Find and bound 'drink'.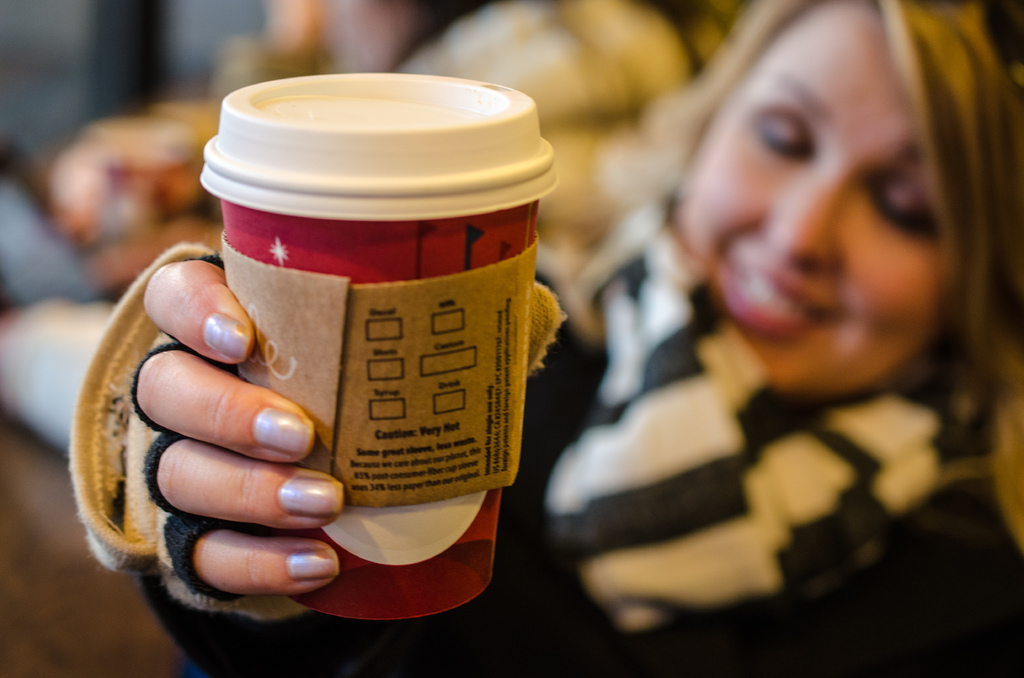
Bound: {"left": 199, "top": 69, "right": 561, "bottom": 624}.
